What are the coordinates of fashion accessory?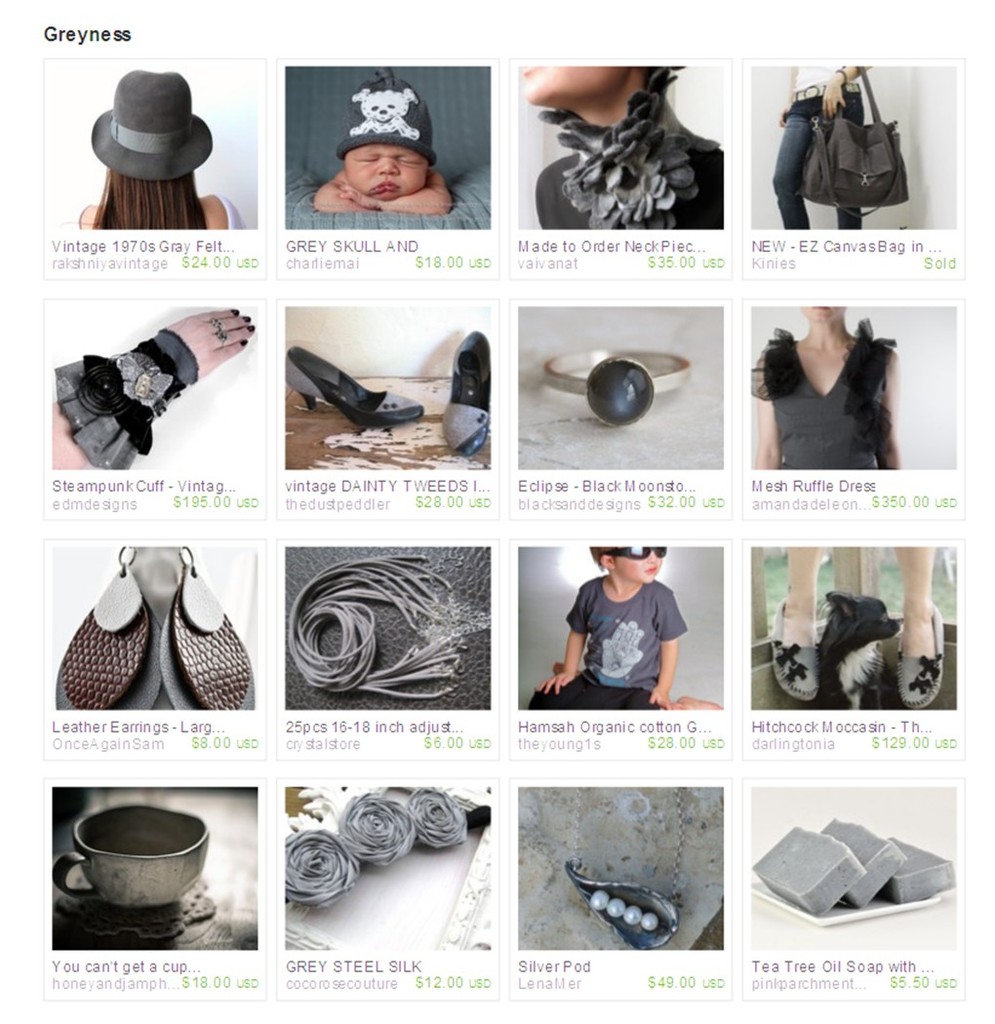
x1=286, y1=348, x2=429, y2=441.
